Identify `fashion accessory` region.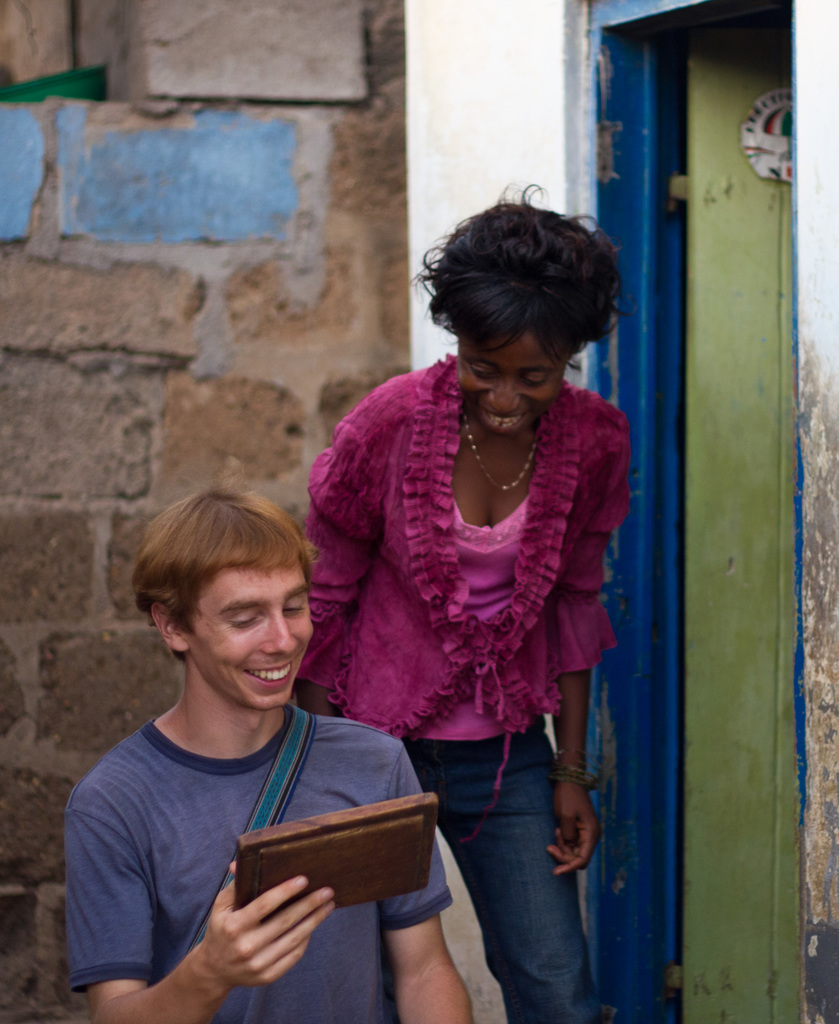
Region: 552/746/609/790.
